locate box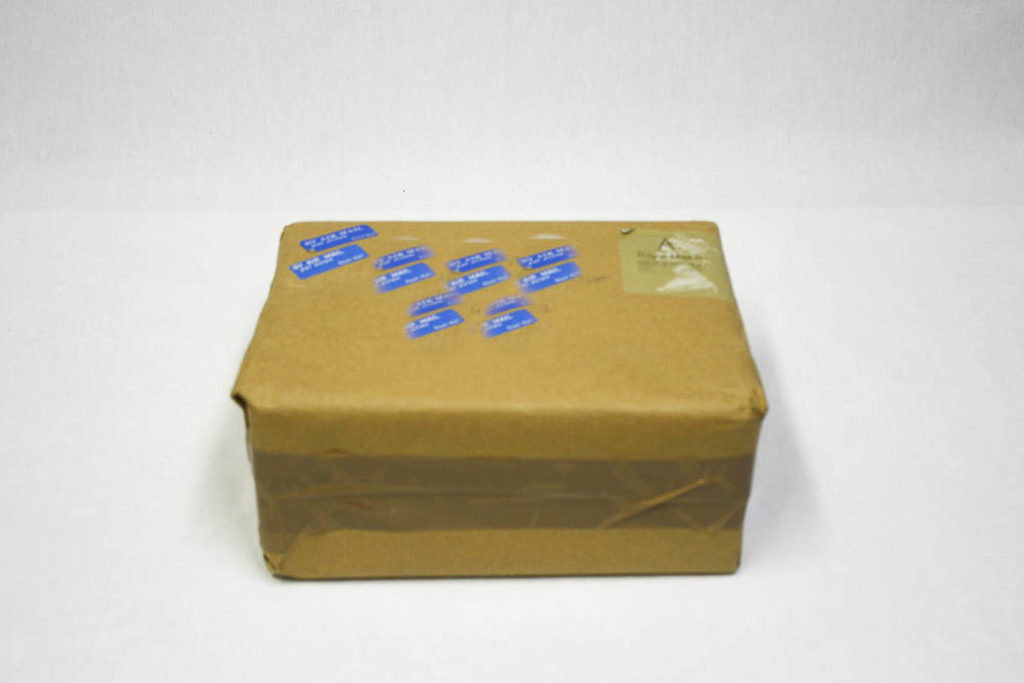
<box>228,216,762,579</box>
